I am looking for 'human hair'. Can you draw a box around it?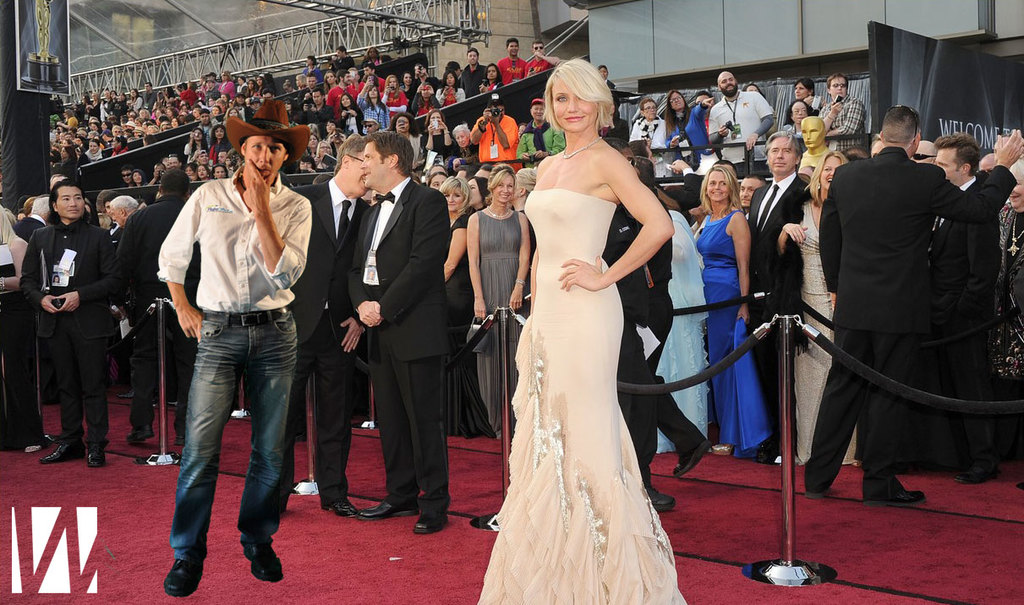
Sure, the bounding box is {"x1": 546, "y1": 54, "x2": 622, "y2": 147}.
